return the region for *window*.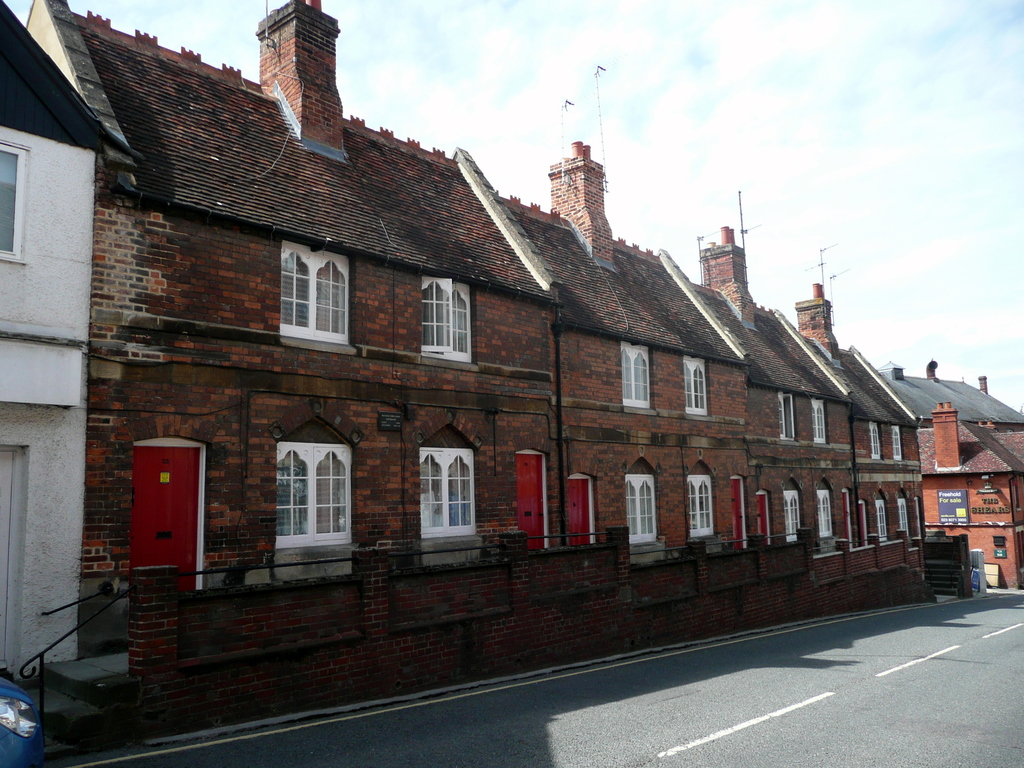
[x1=276, y1=444, x2=354, y2=546].
